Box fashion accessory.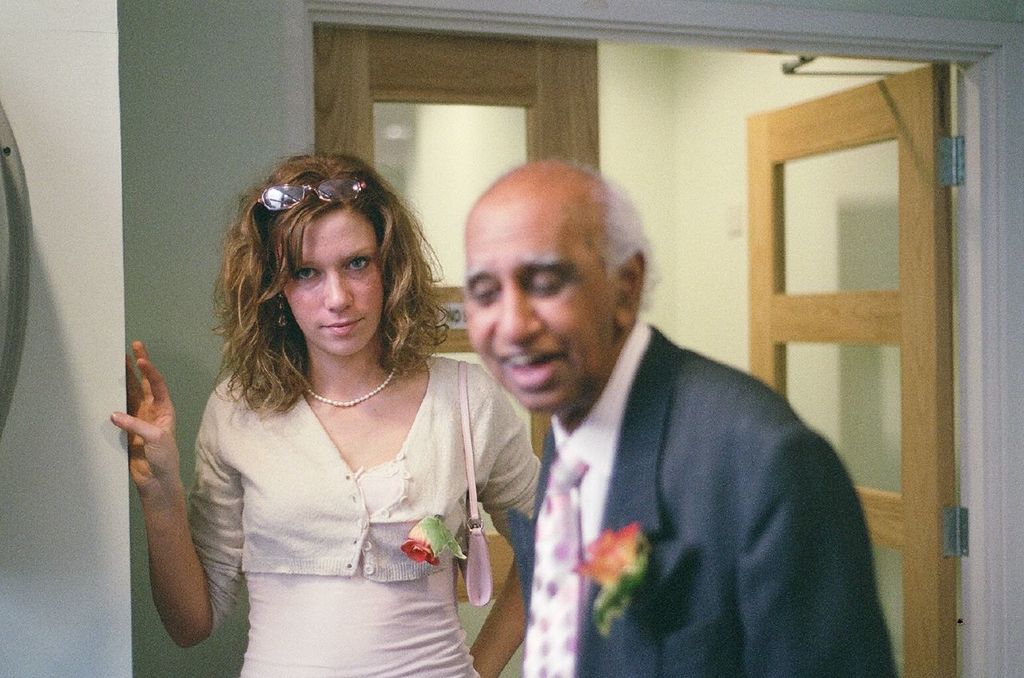
BBox(253, 177, 370, 213).
